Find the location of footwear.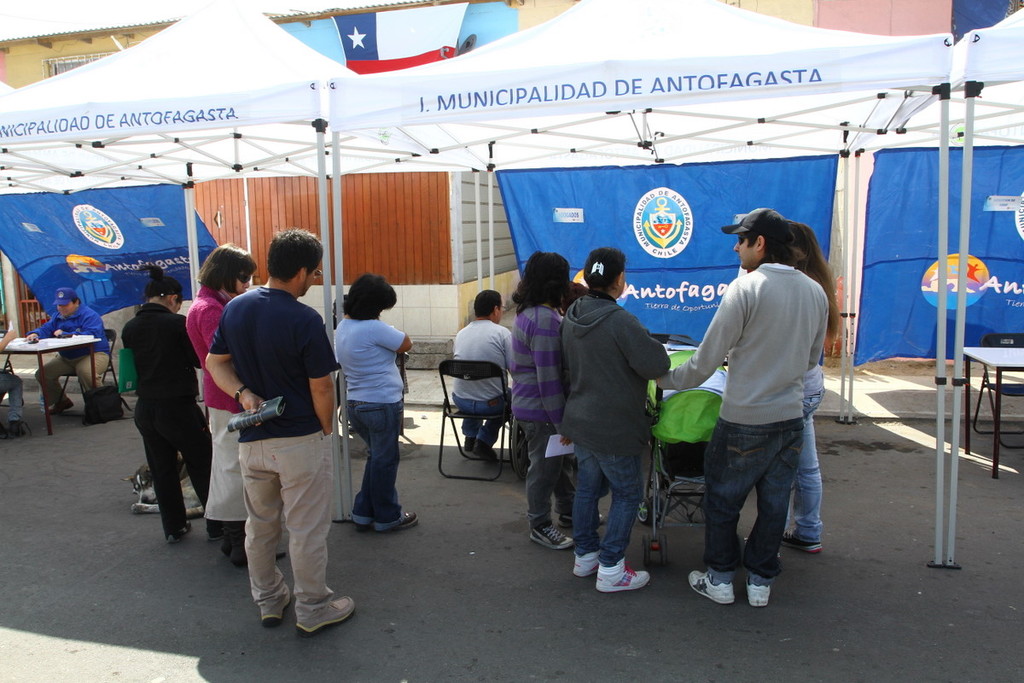
Location: {"left": 582, "top": 544, "right": 656, "bottom": 604}.
